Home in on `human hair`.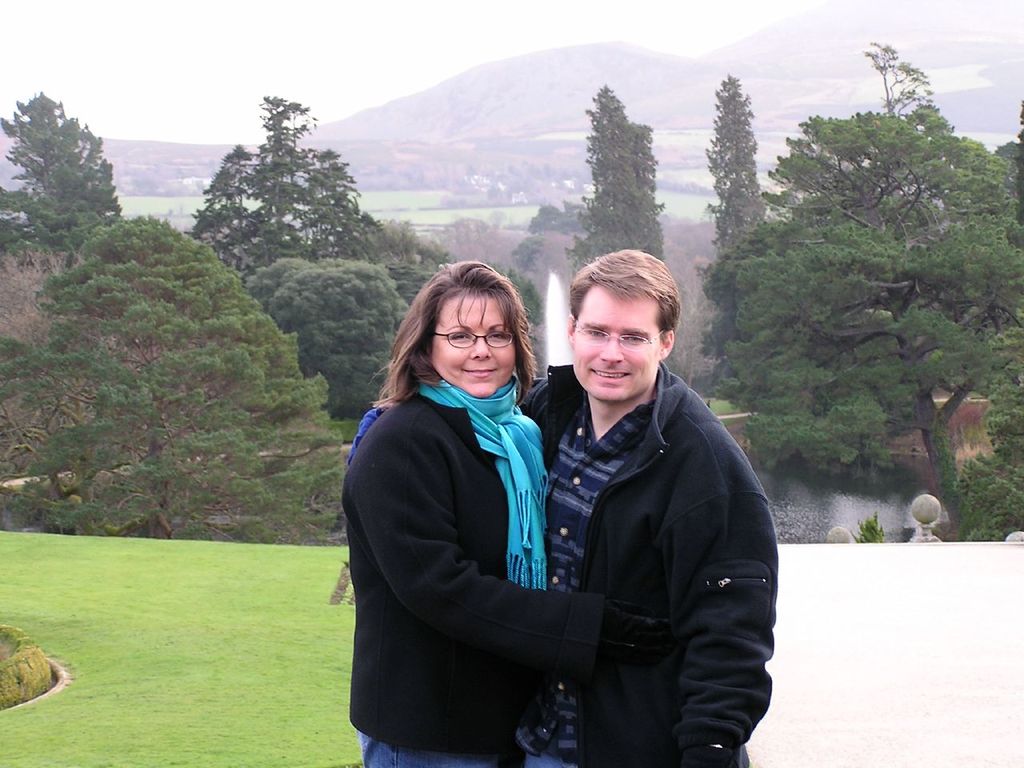
Homed in at [left=567, top=242, right=682, bottom=335].
